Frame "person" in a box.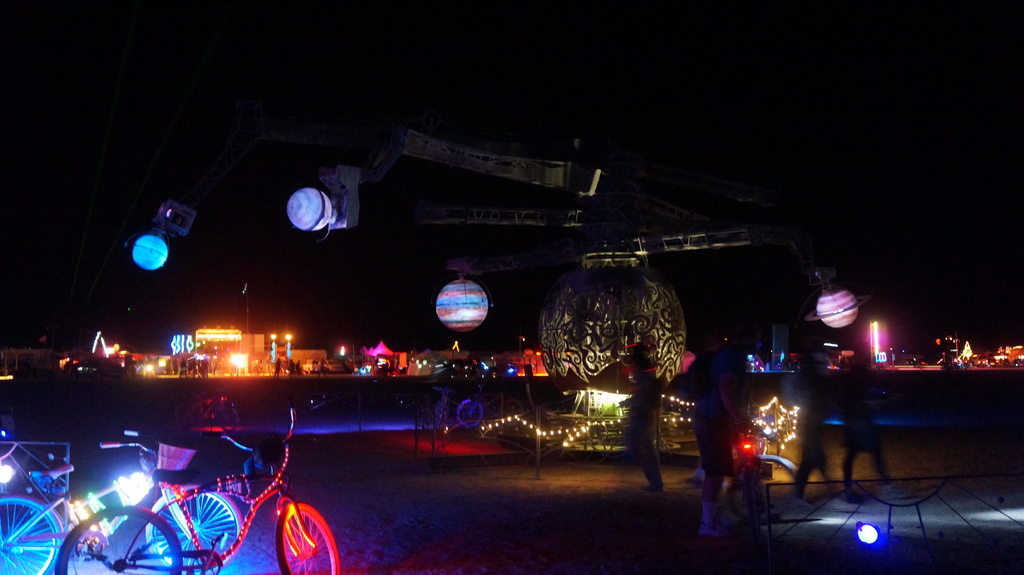
<region>682, 321, 749, 539</region>.
